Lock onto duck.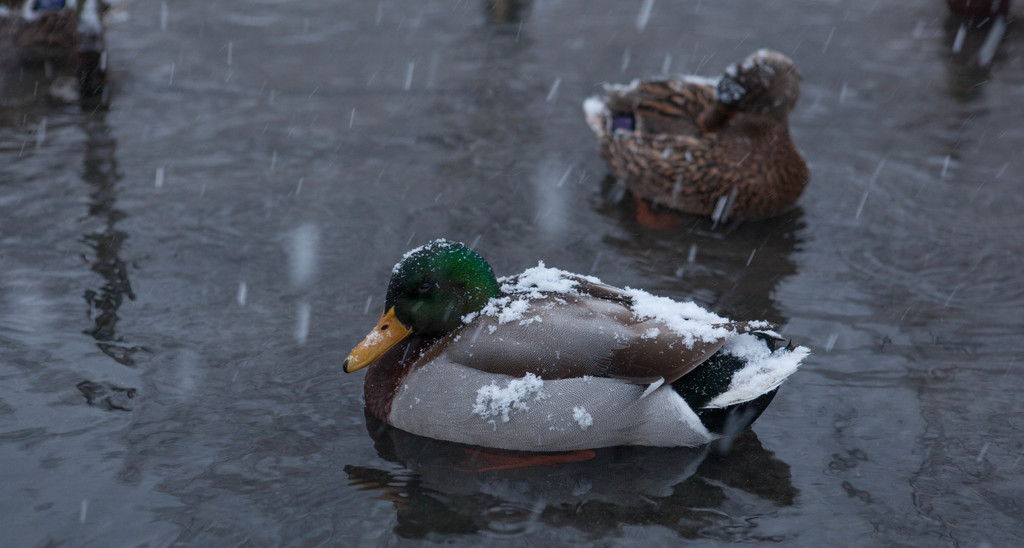
Locked: [x1=579, y1=48, x2=815, y2=208].
